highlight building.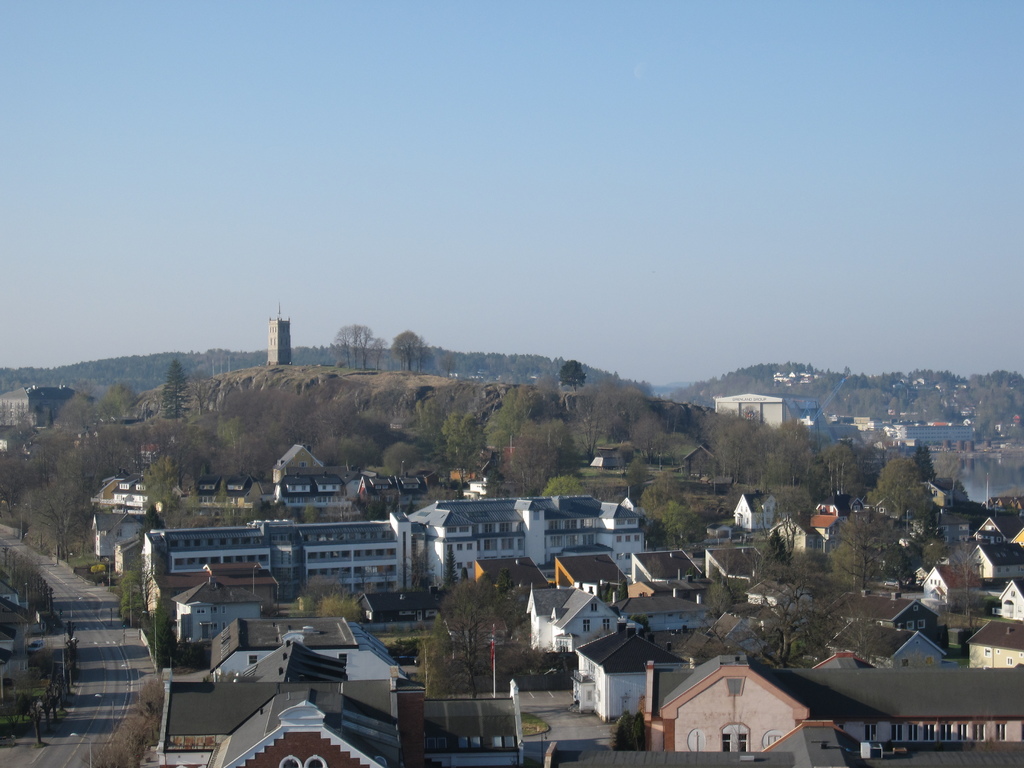
Highlighted region: 269,302,291,364.
